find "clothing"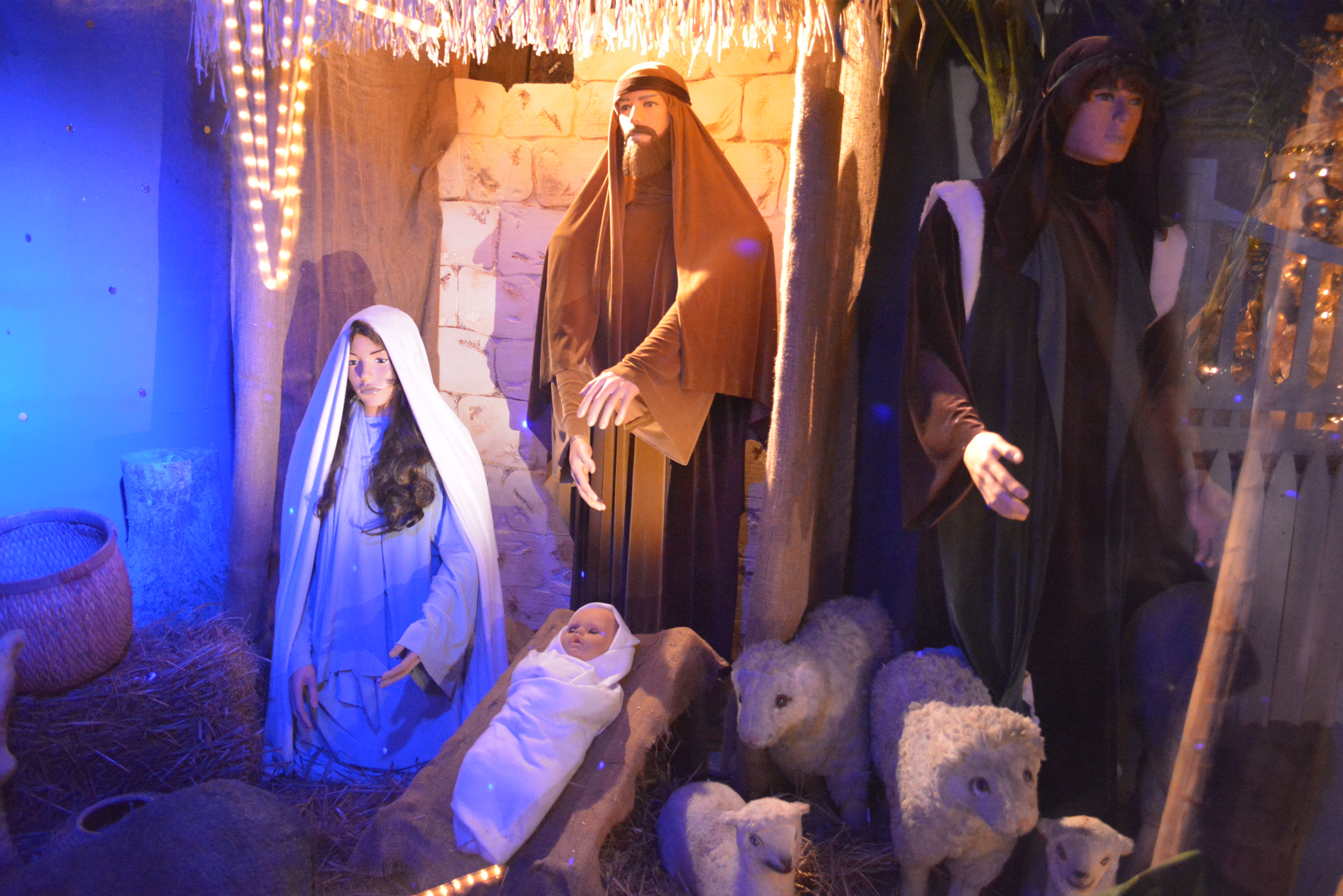
l=157, t=17, r=232, b=225
